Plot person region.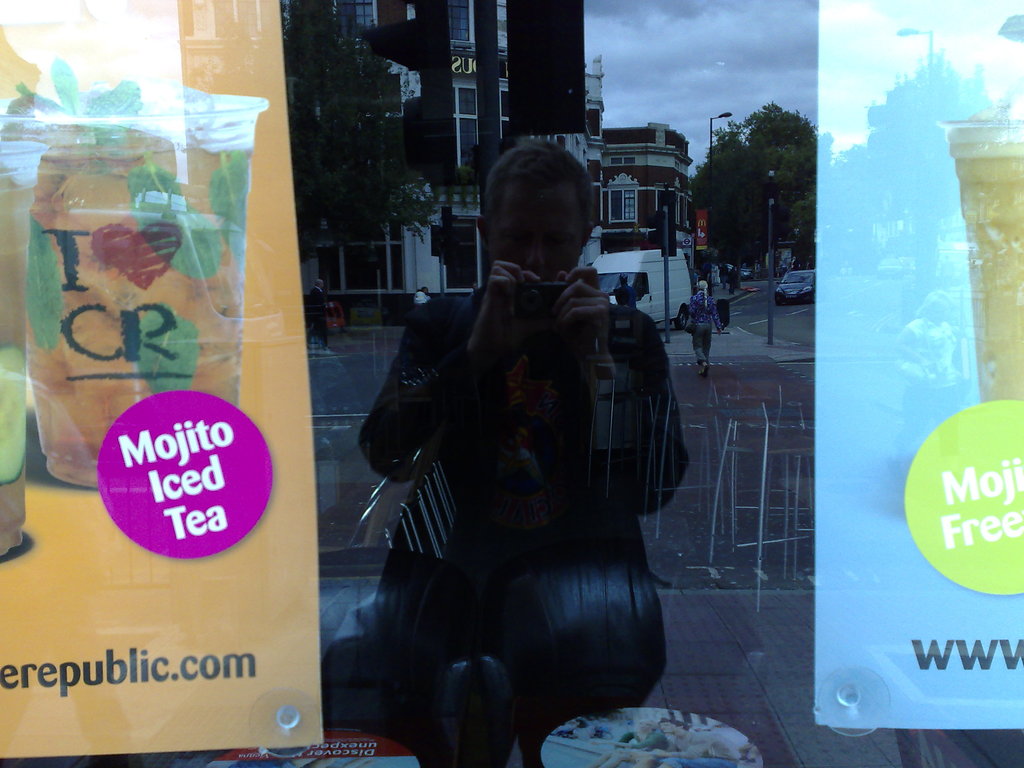
Plotted at (left=310, top=278, right=332, bottom=345).
